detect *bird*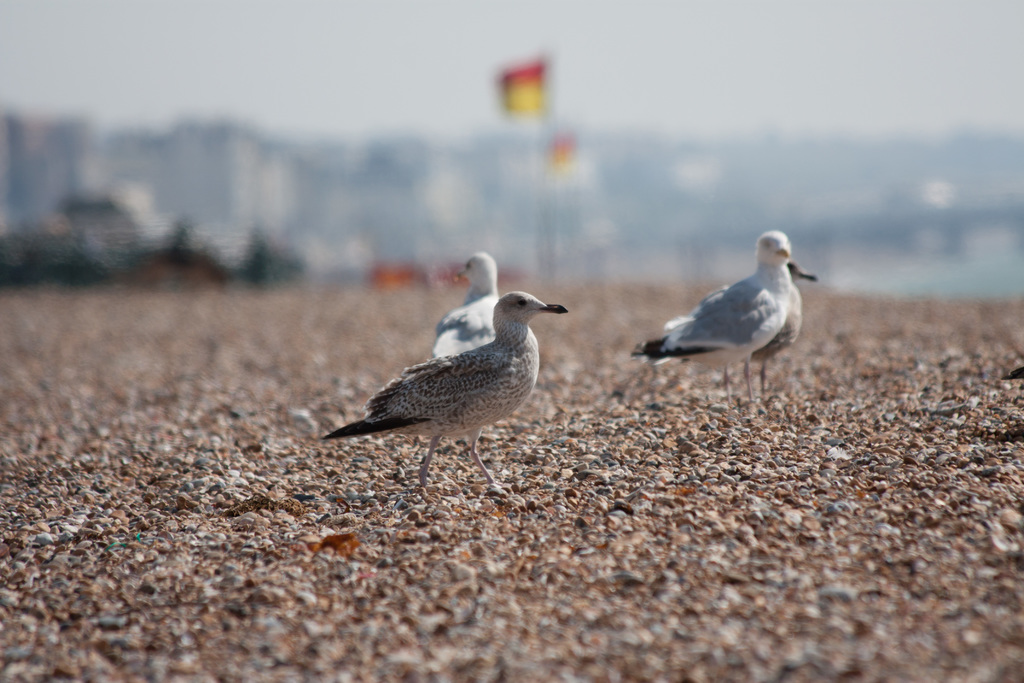
Rect(634, 227, 794, 395)
